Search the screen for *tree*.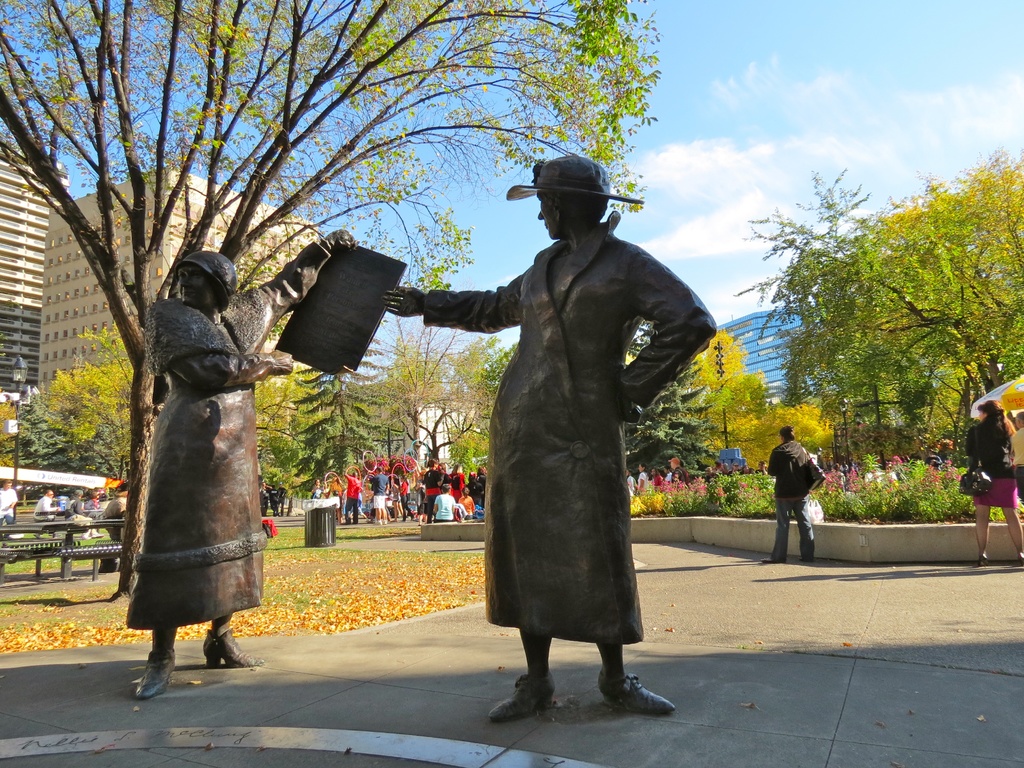
Found at (690,326,764,477).
